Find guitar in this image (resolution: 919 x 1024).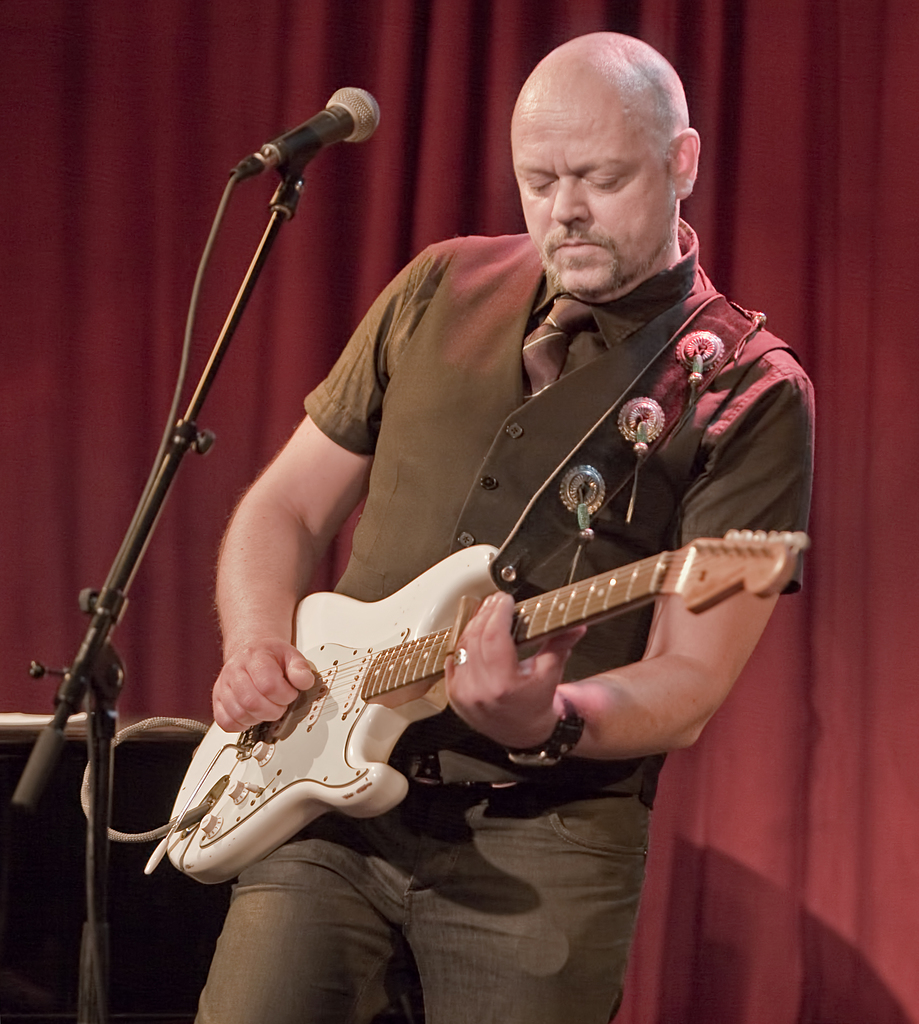
[160, 541, 808, 880].
